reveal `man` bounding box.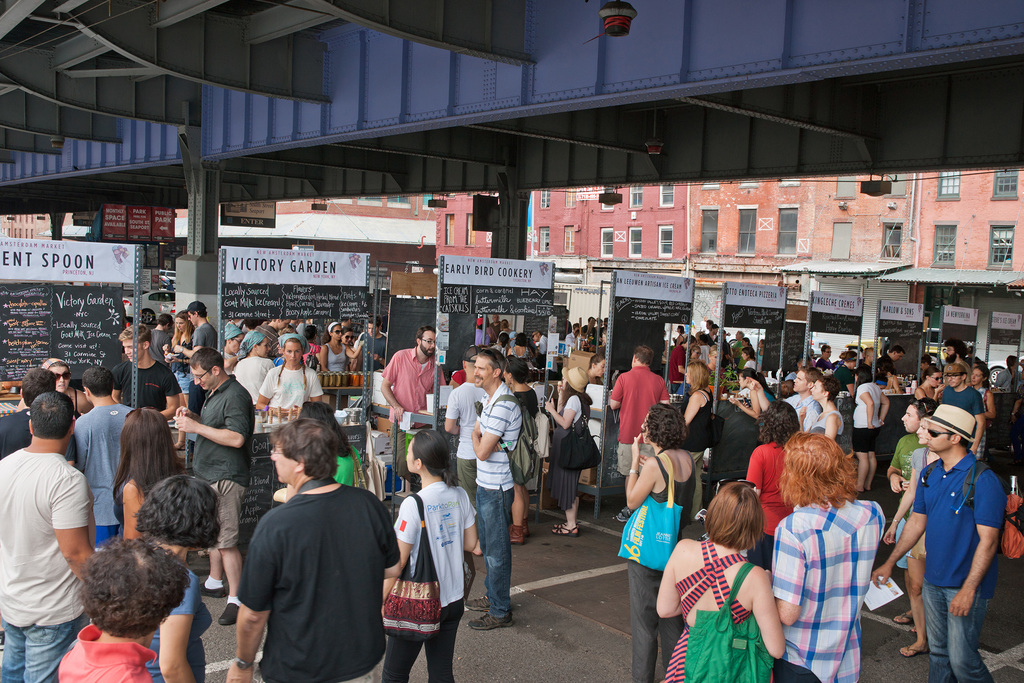
Revealed: locate(941, 340, 967, 367).
